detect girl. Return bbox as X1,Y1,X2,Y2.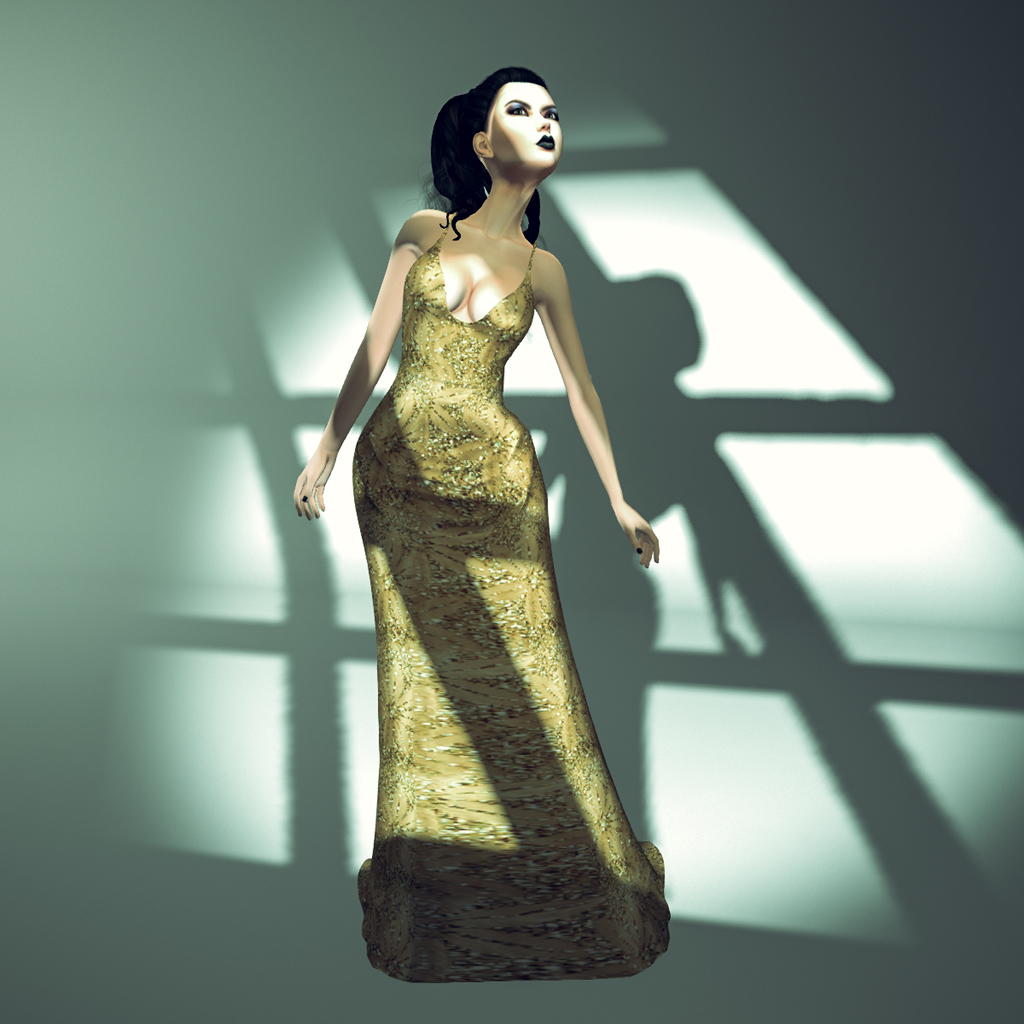
290,66,676,984.
